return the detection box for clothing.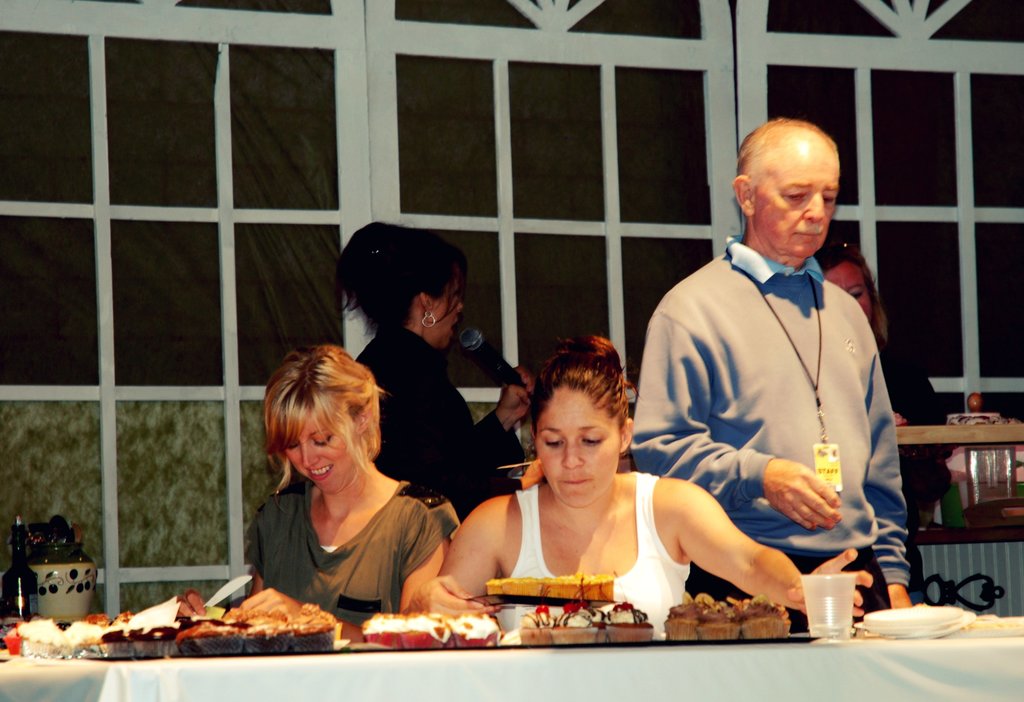
select_region(256, 478, 440, 629).
